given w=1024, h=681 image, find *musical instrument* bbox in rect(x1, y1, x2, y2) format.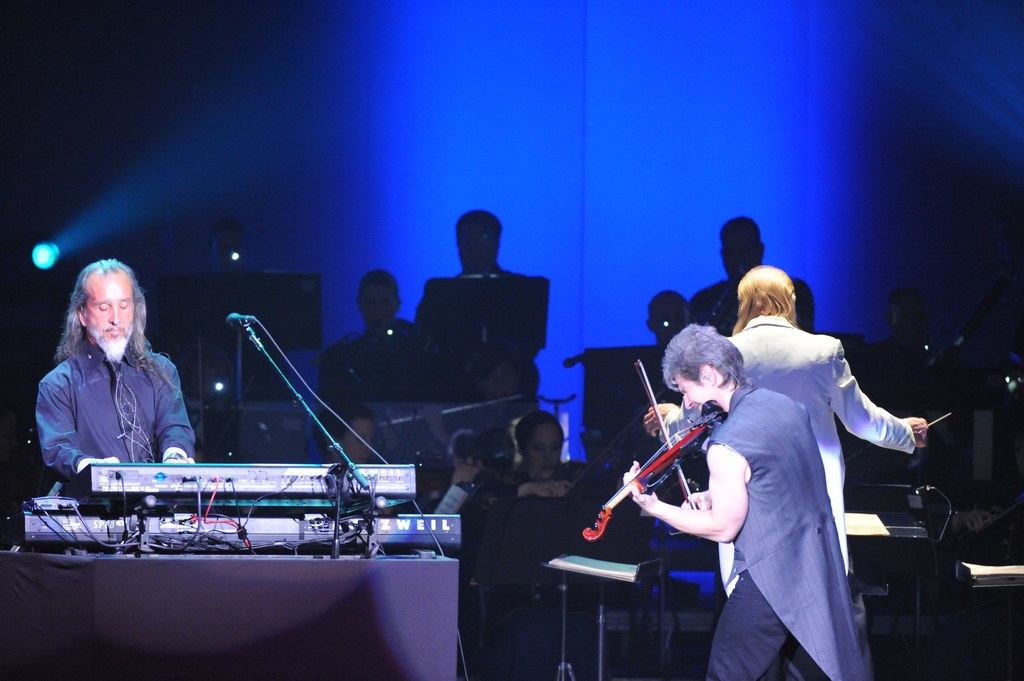
rect(580, 355, 724, 548).
